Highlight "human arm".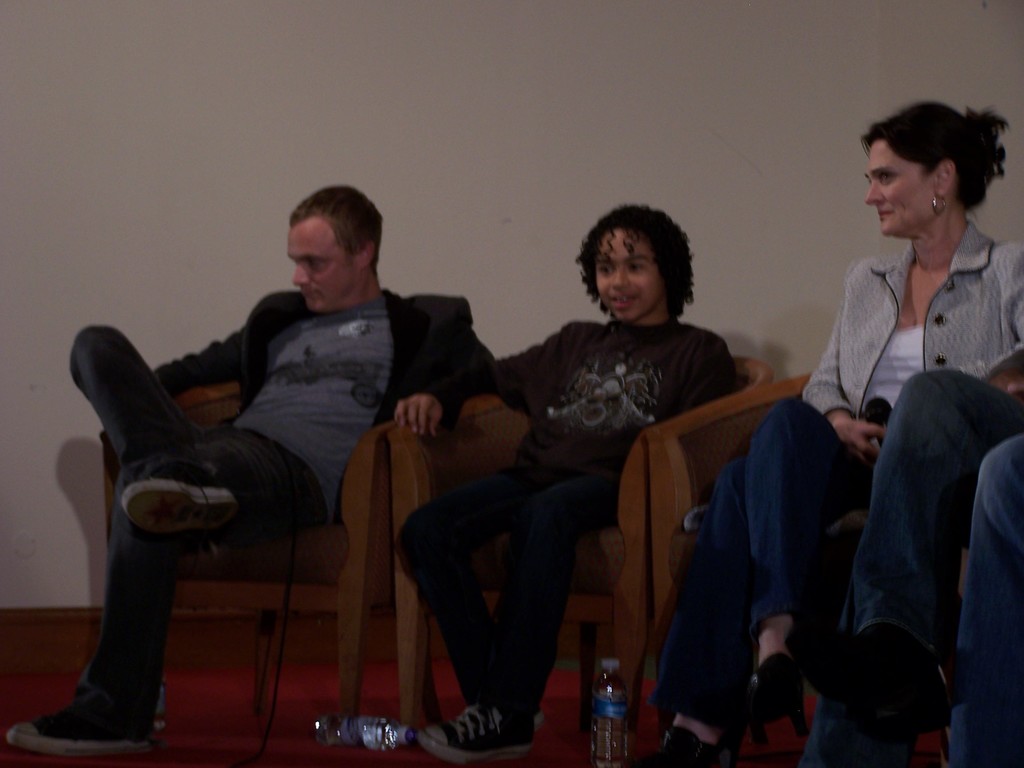
Highlighted region: locate(156, 325, 256, 383).
